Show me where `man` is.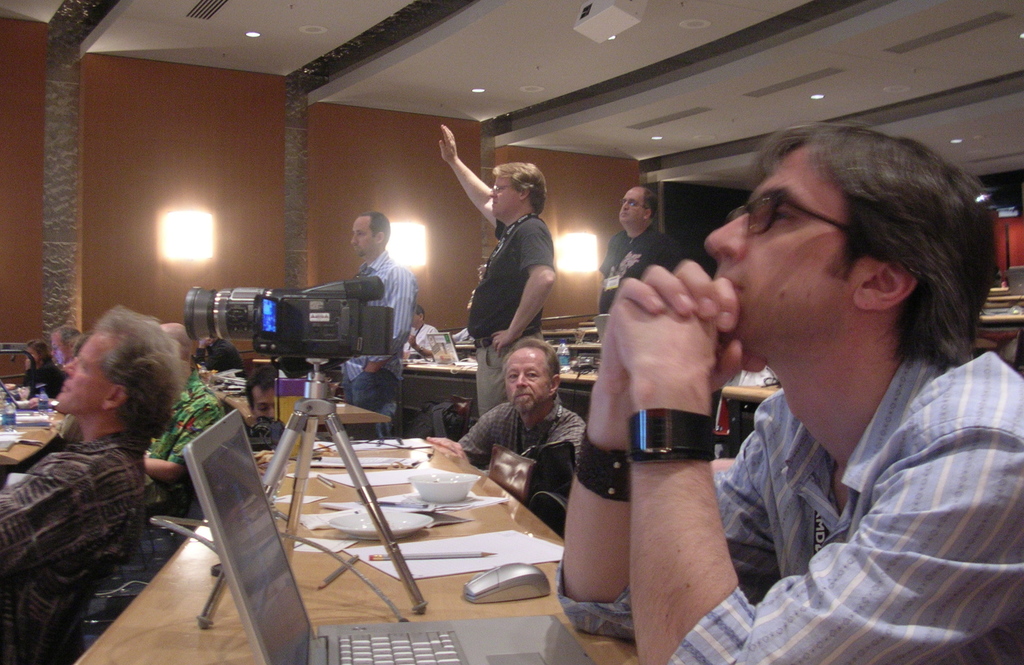
`man` is at <box>51,323,83,366</box>.
